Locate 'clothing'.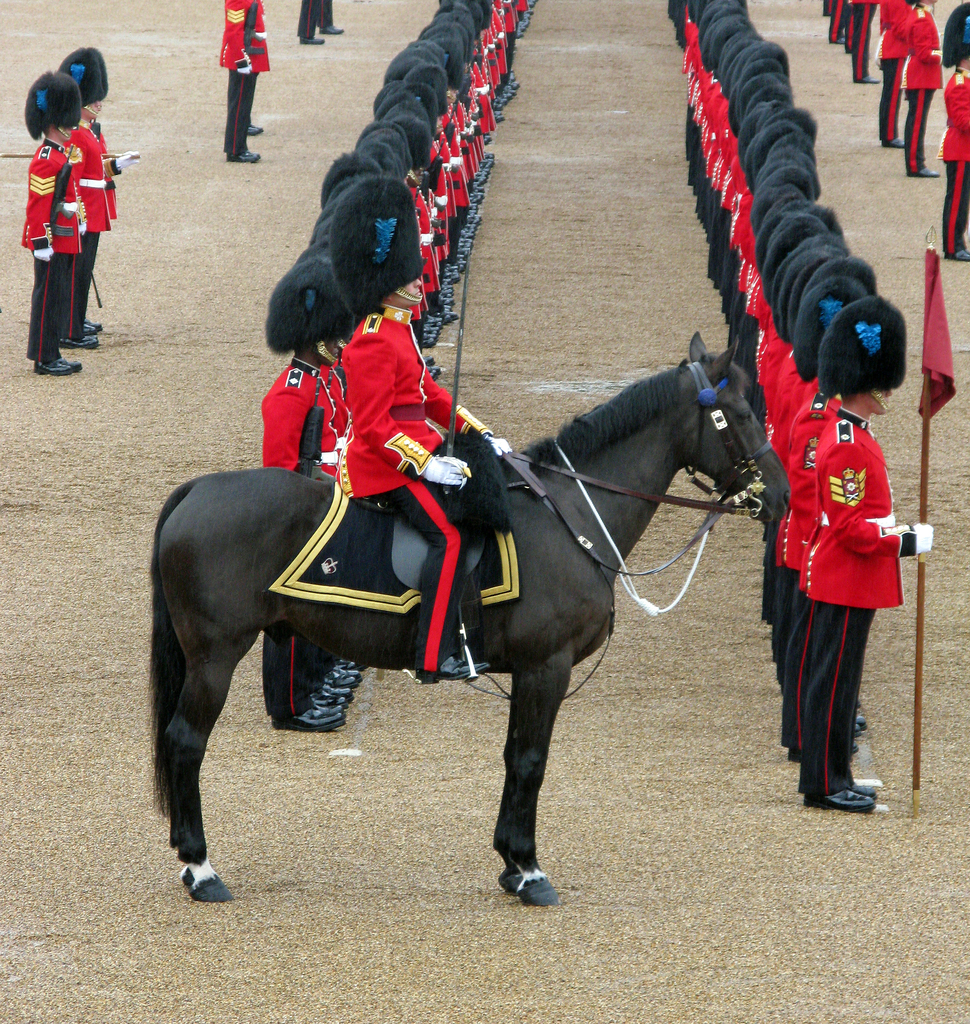
Bounding box: [left=18, top=134, right=85, bottom=362].
